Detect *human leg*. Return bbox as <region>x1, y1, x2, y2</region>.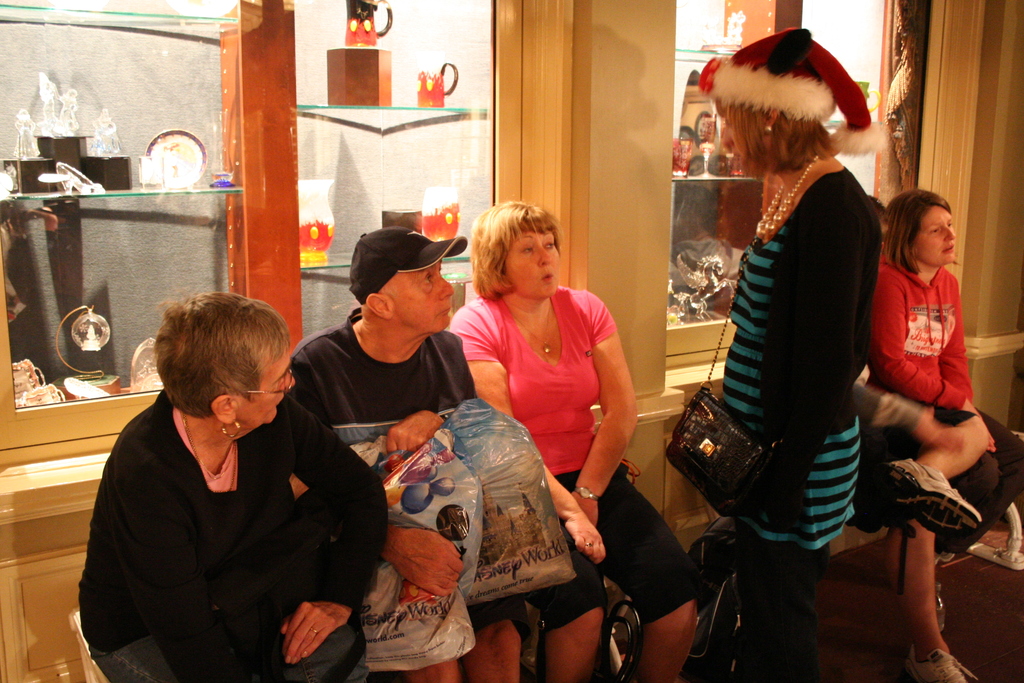
<region>520, 537, 612, 682</region>.
